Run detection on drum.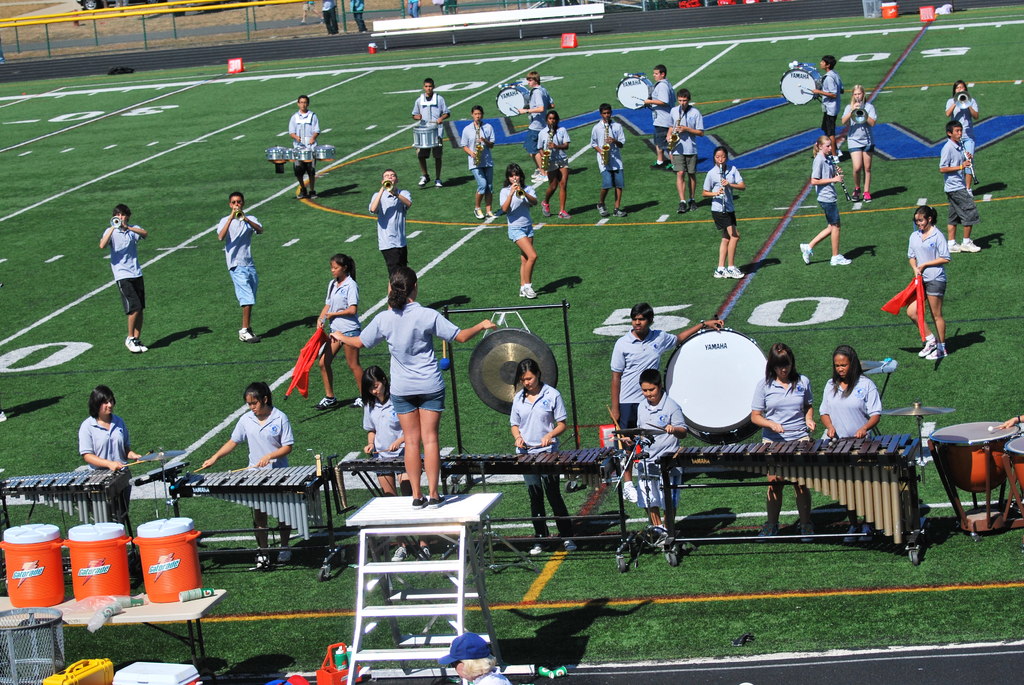
Result: 296, 148, 312, 167.
